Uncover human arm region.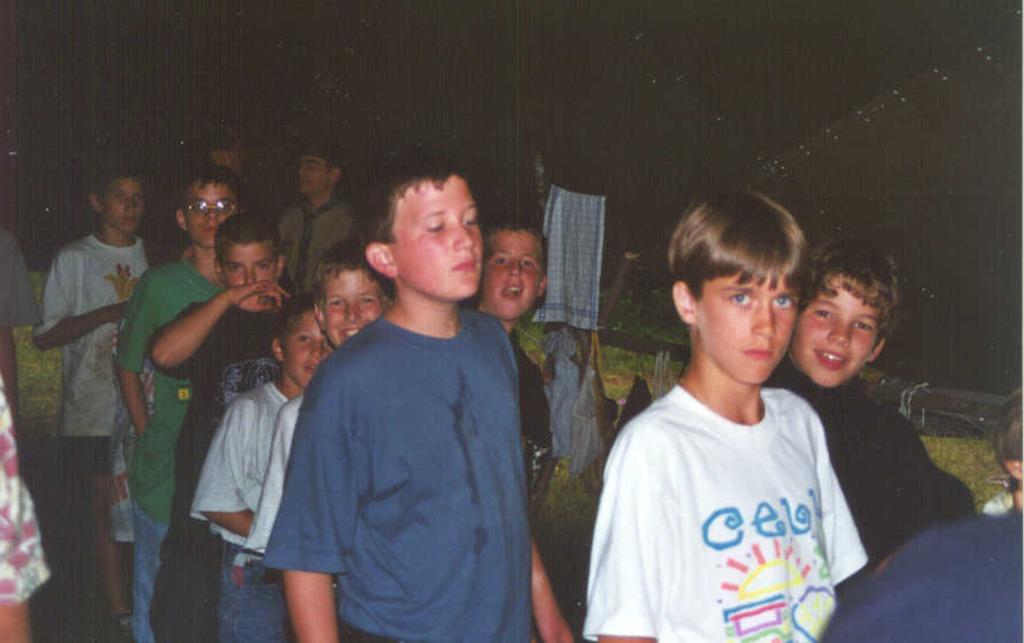
Uncovered: BBox(0, 224, 47, 419).
